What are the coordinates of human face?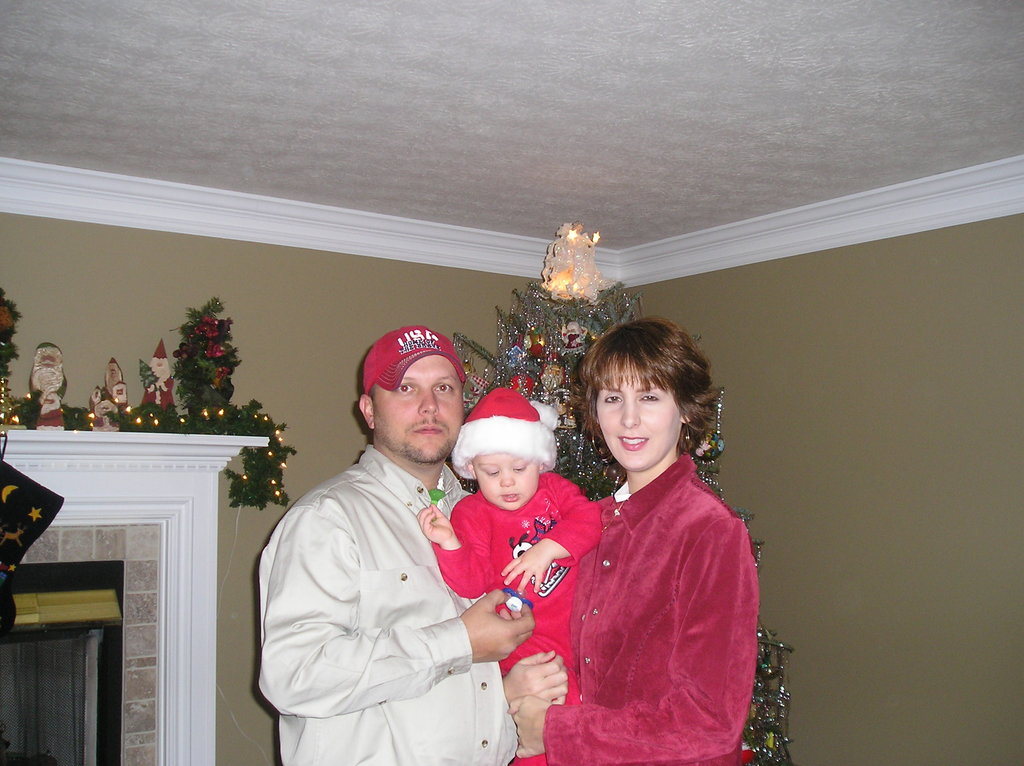
{"x1": 596, "y1": 356, "x2": 681, "y2": 472}.
